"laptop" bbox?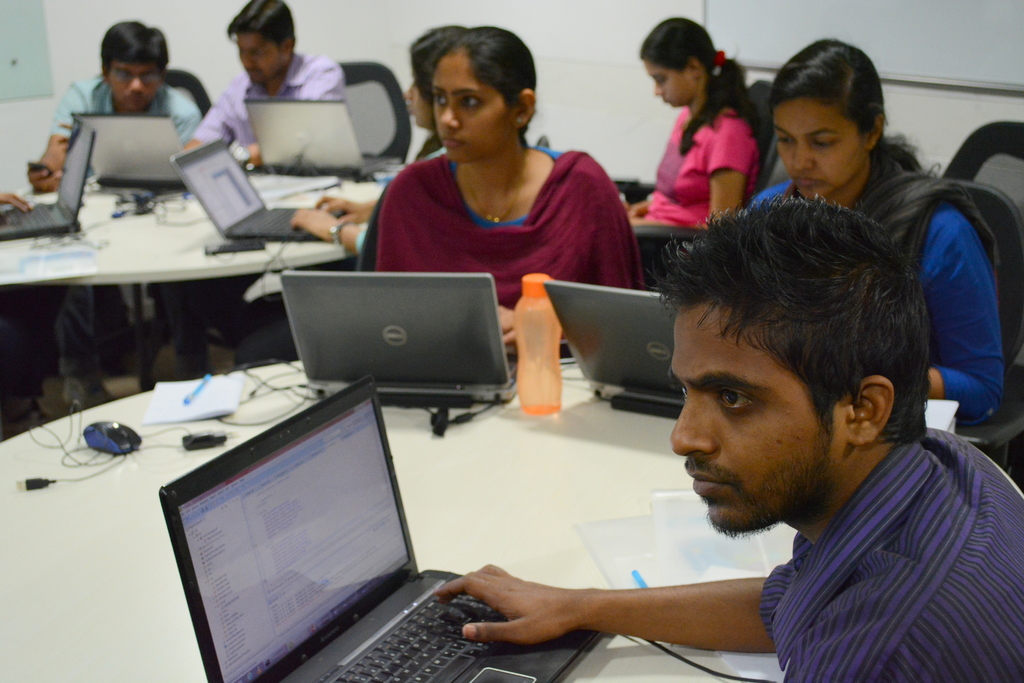
{"left": 0, "top": 113, "right": 98, "bottom": 239}
